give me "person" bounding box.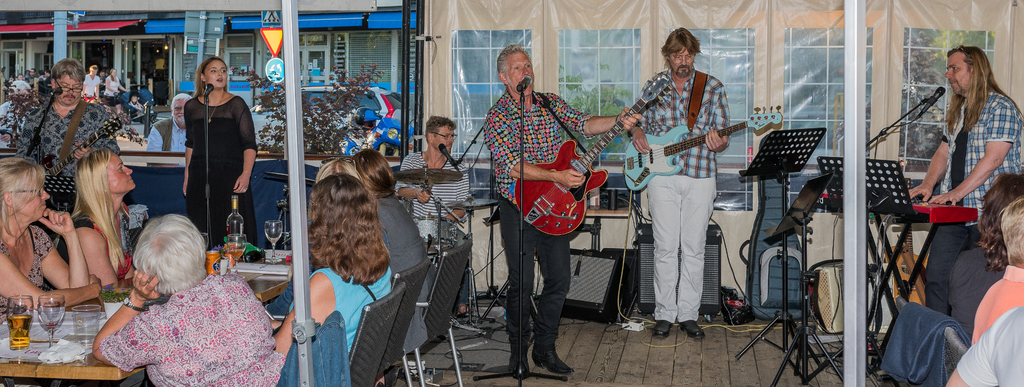
bbox(0, 158, 89, 309).
